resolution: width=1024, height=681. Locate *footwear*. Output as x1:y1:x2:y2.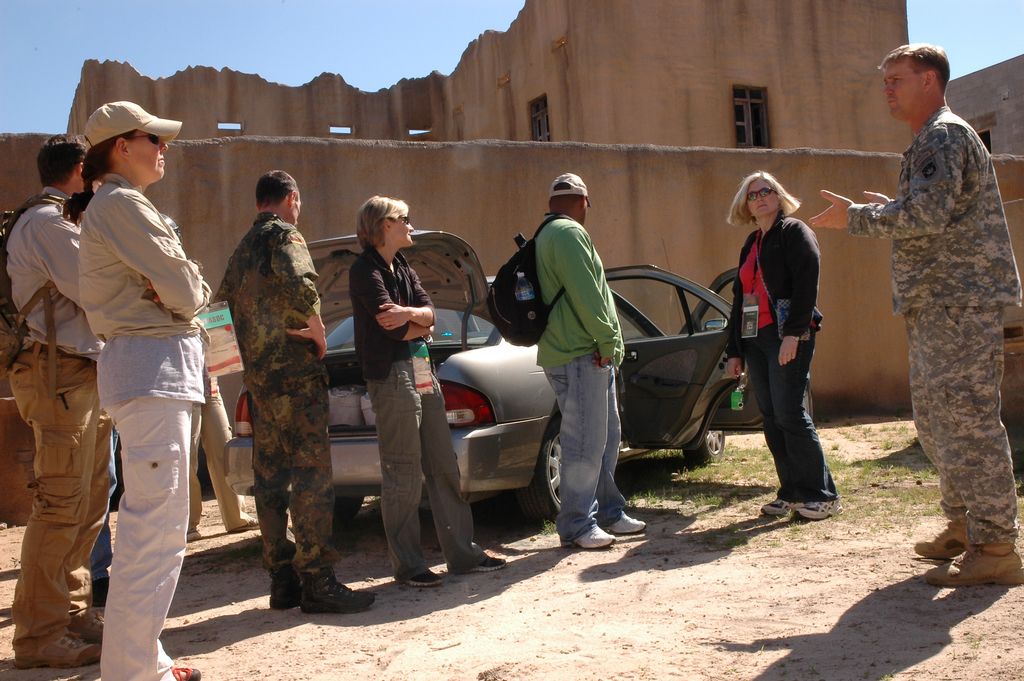
298:572:375:614.
